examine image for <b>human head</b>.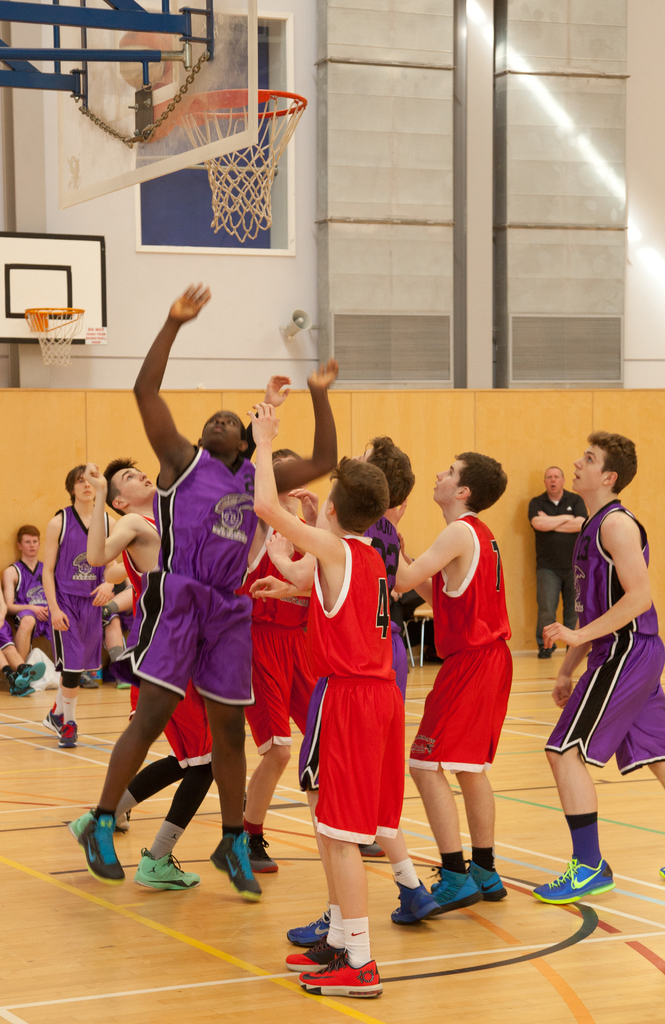
Examination result: [13, 522, 38, 560].
